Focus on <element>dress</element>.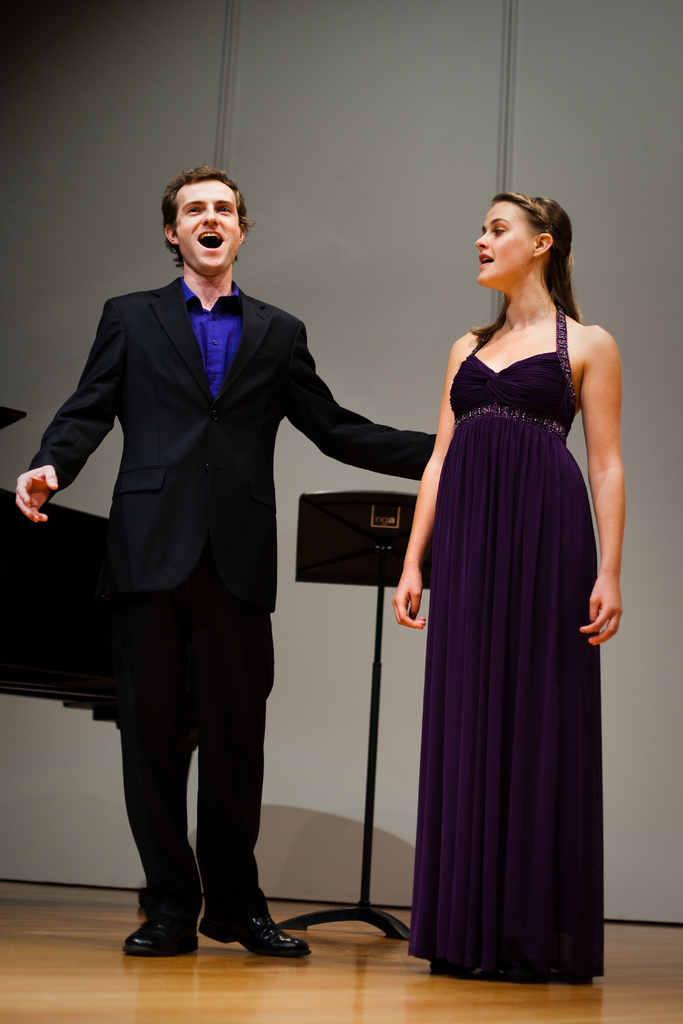
Focused at box(407, 305, 602, 980).
